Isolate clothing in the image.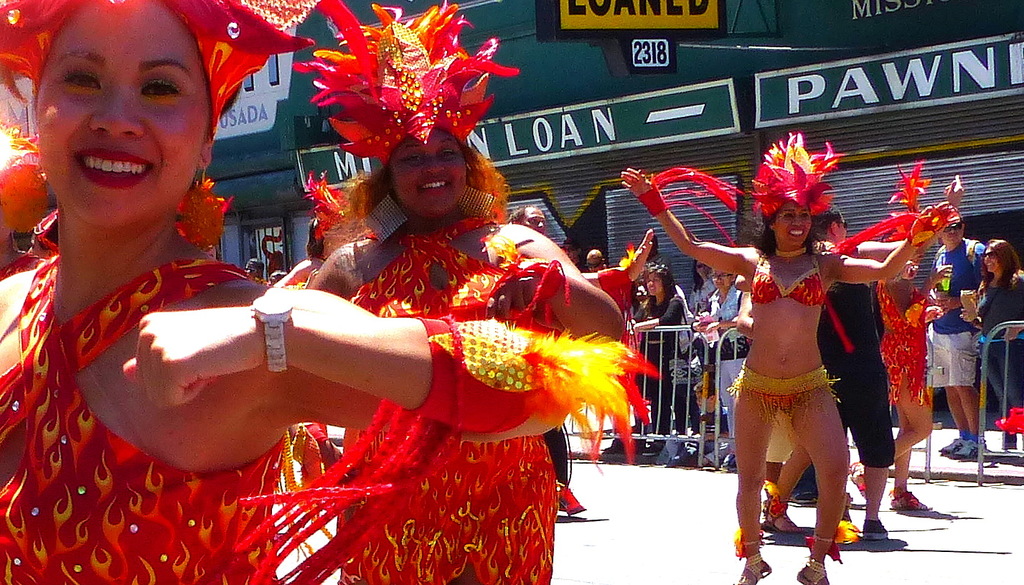
Isolated region: select_region(924, 236, 979, 385).
